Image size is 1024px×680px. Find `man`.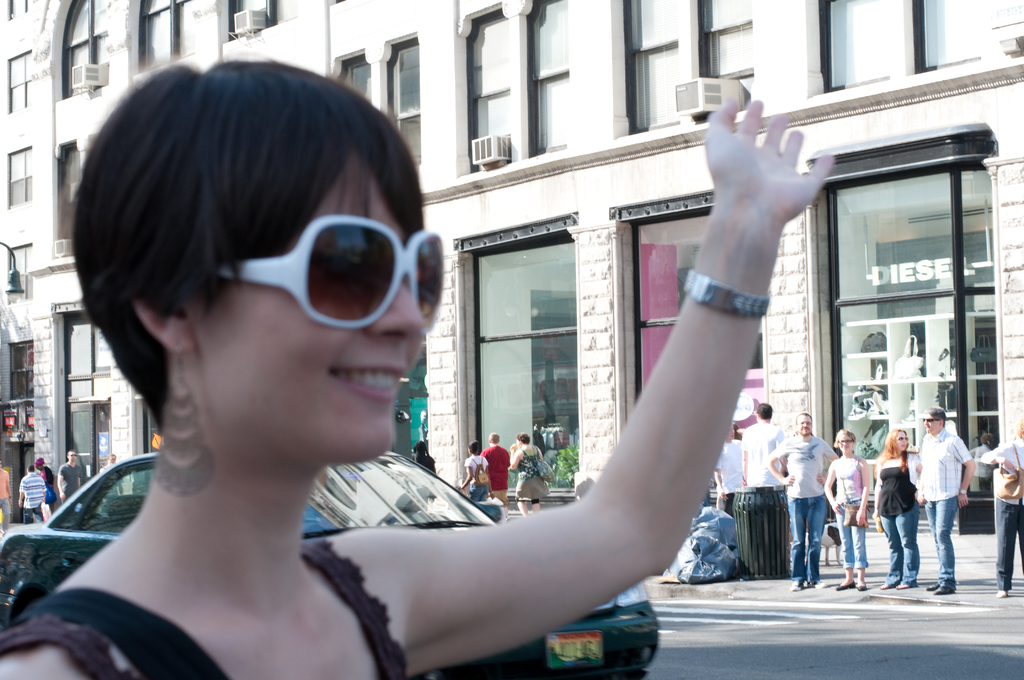
715/423/741/515.
